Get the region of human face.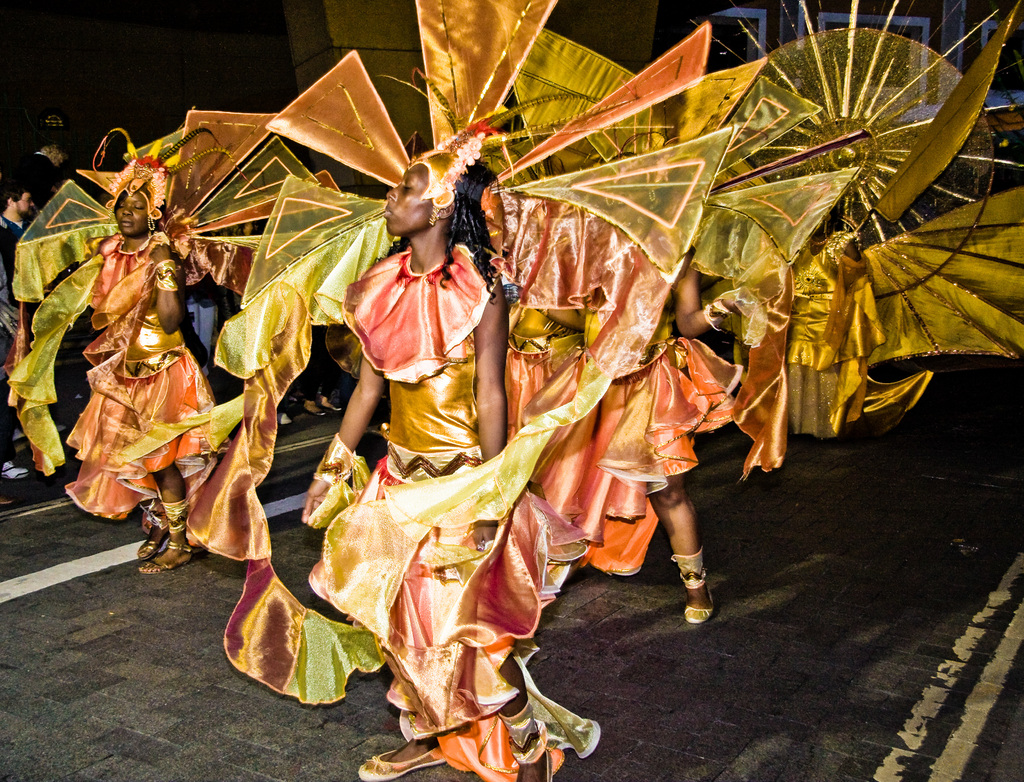
x1=118, y1=190, x2=145, y2=232.
